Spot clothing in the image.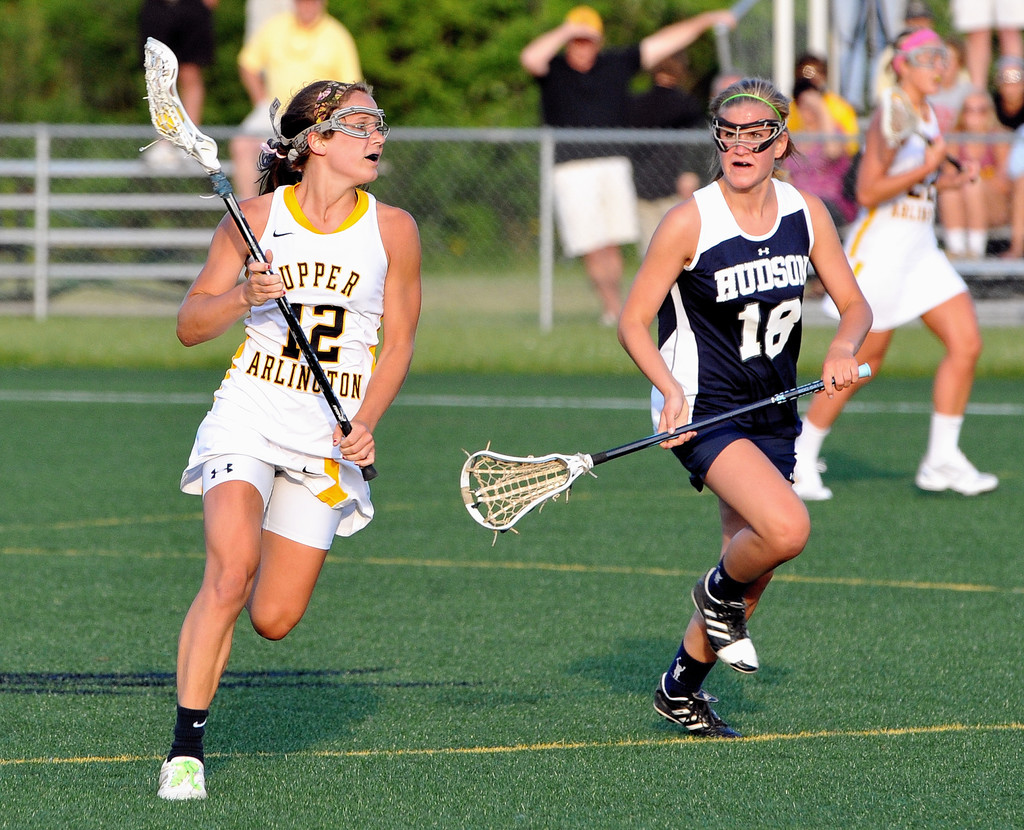
clothing found at locate(660, 553, 758, 703).
